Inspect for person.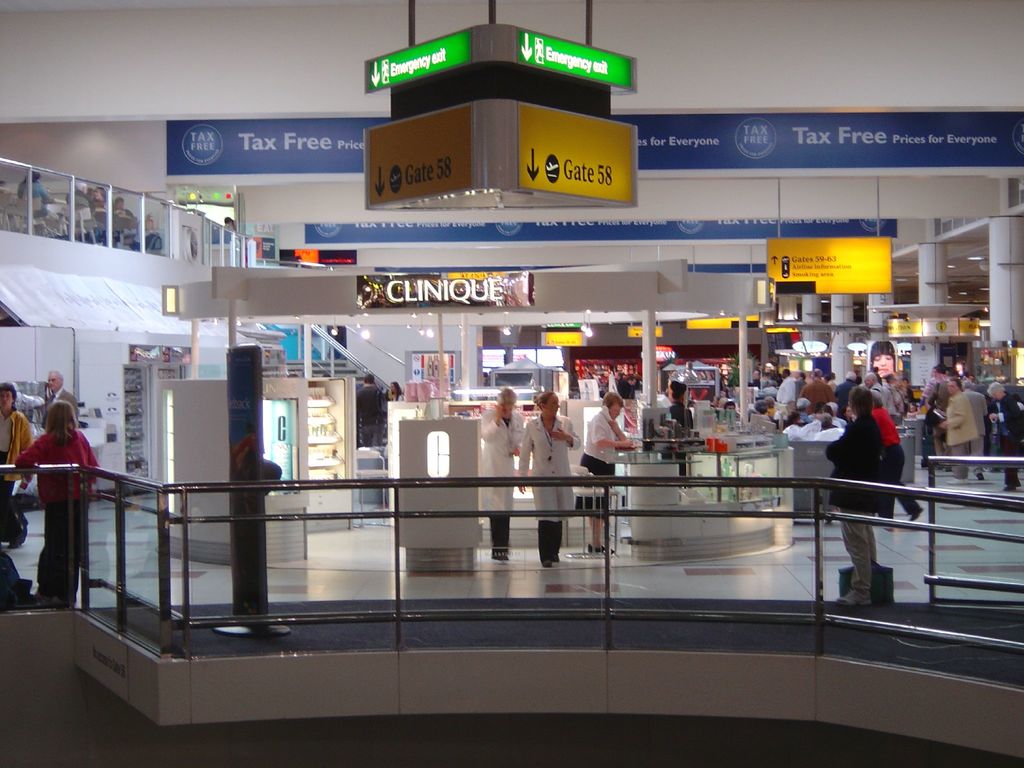
Inspection: 871/388/922/520.
